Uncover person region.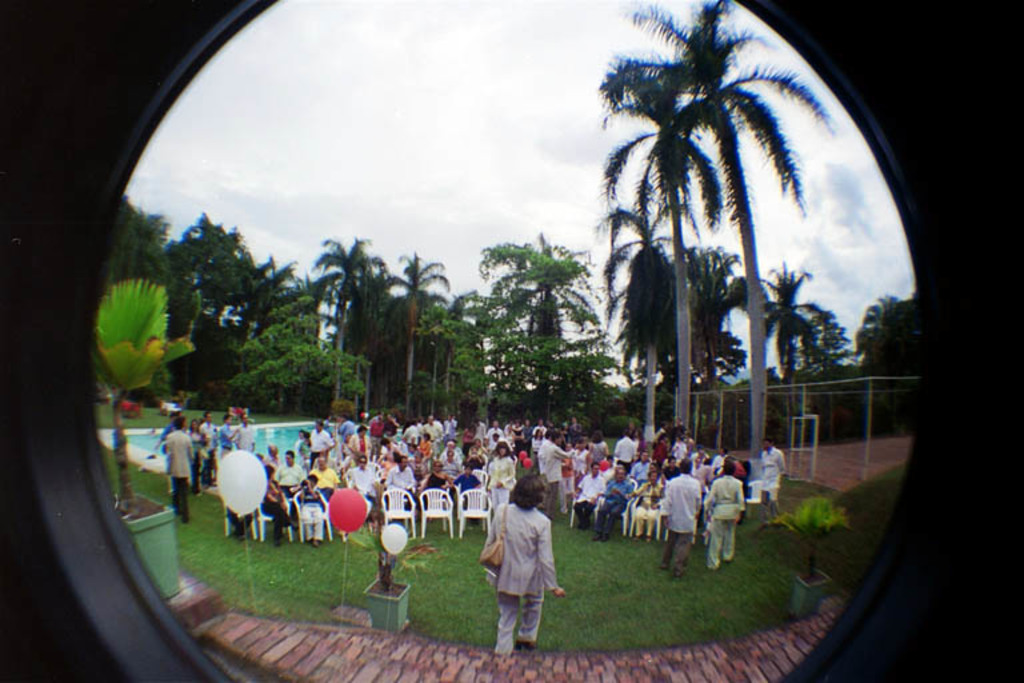
Uncovered: rect(652, 458, 707, 575).
